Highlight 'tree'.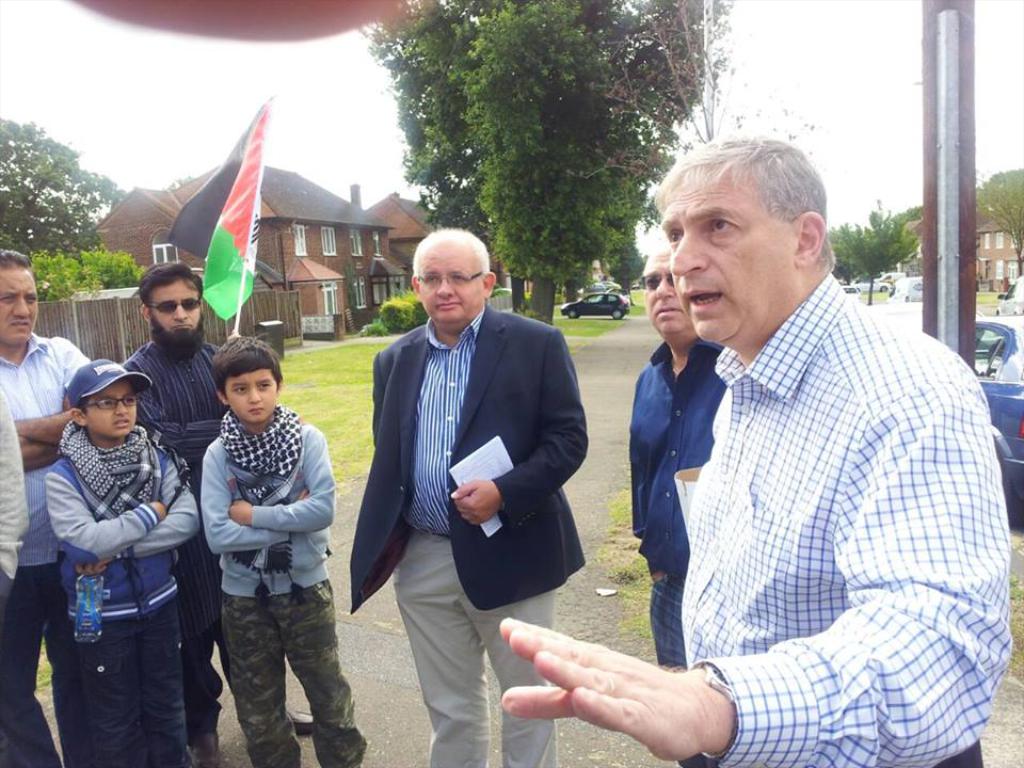
Highlighted region: rect(602, 234, 650, 314).
